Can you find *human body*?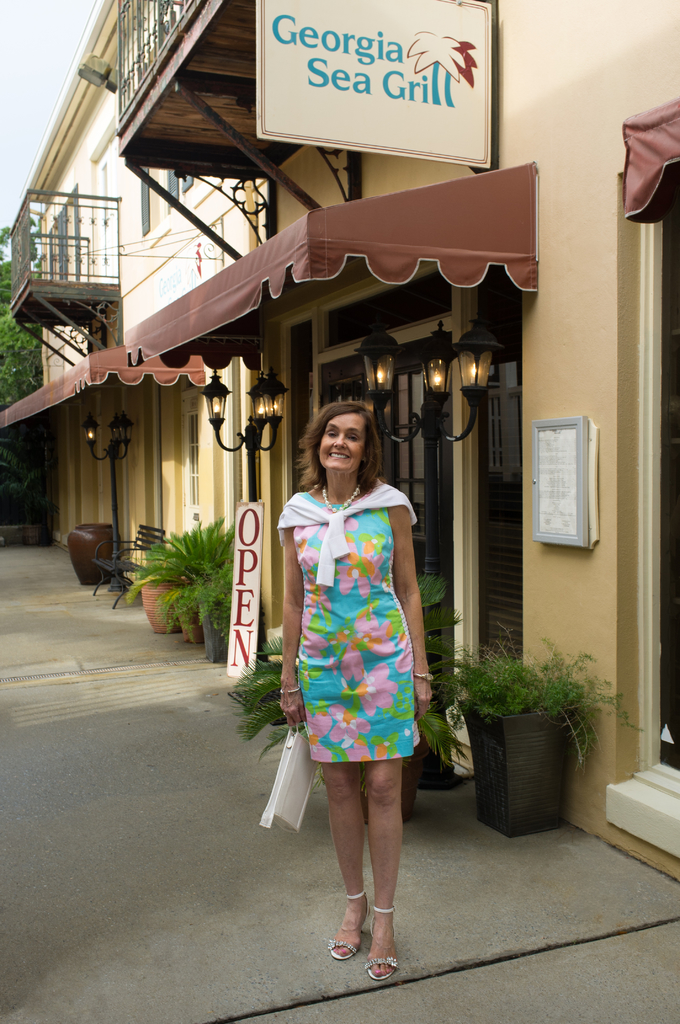
Yes, bounding box: {"left": 275, "top": 395, "right": 437, "bottom": 986}.
